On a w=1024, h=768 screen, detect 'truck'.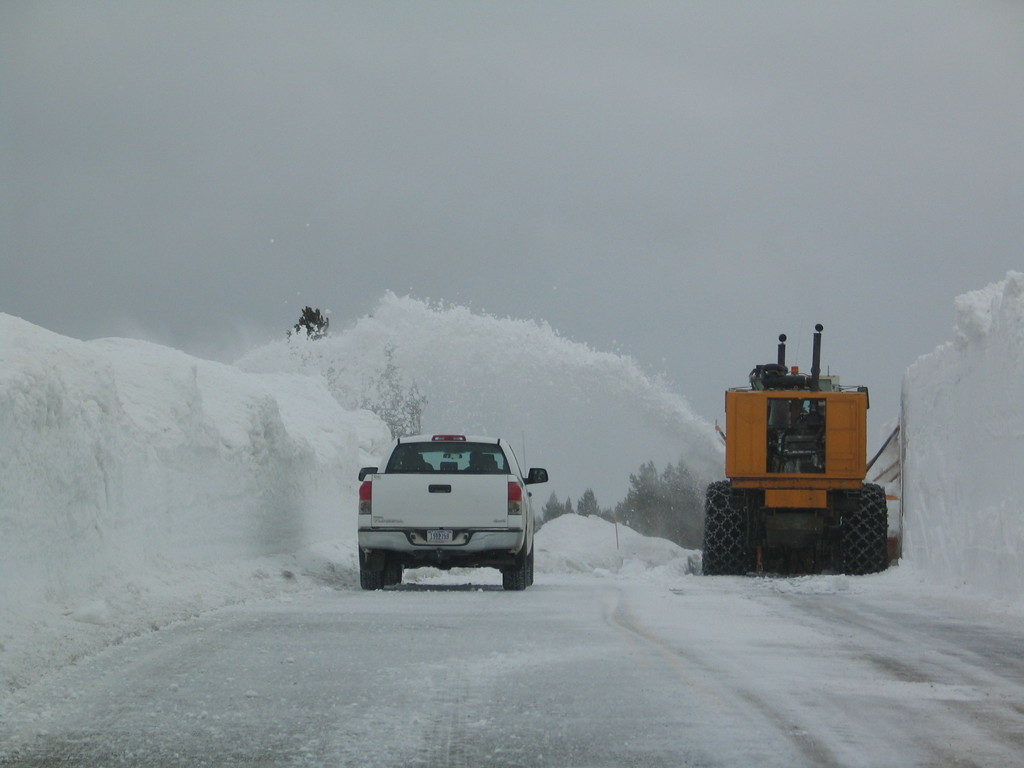
bbox=(355, 433, 548, 595).
